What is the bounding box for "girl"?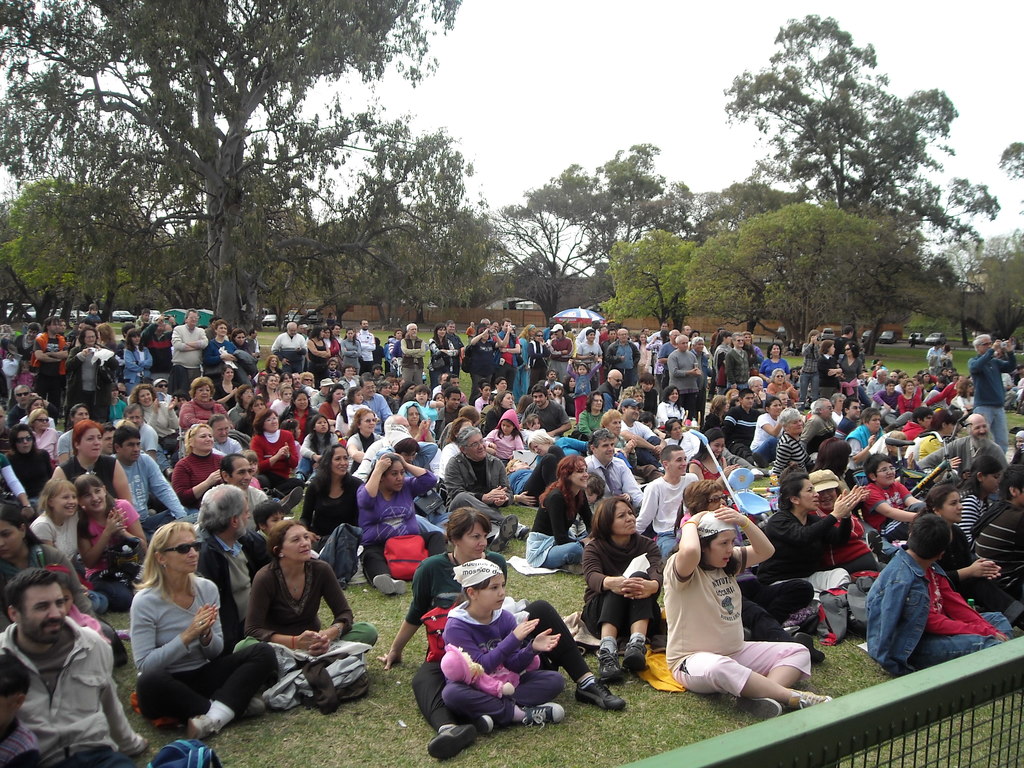
(x1=3, y1=424, x2=52, y2=508).
